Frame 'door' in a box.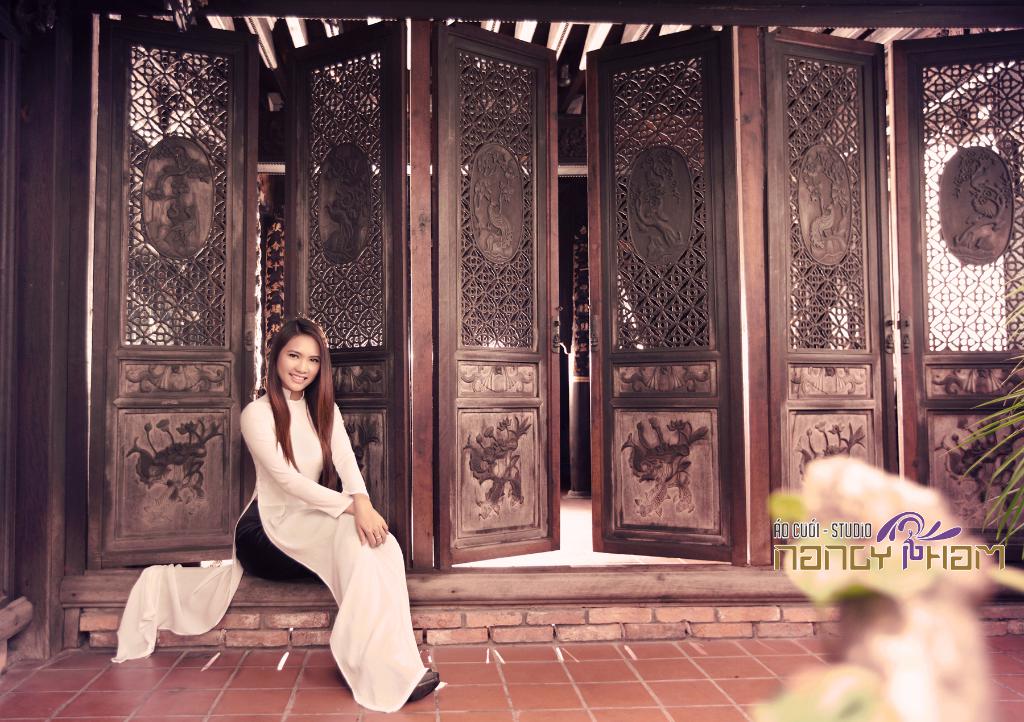
[884,31,1023,556].
